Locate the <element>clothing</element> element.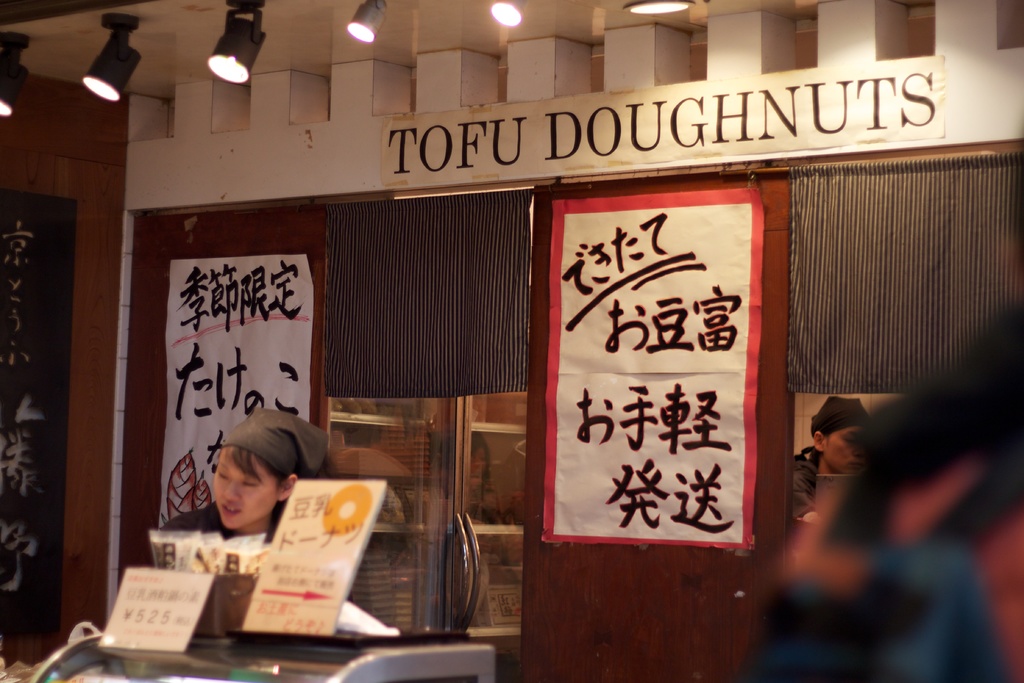
Element bbox: pyautogui.locateOnScreen(799, 457, 823, 517).
